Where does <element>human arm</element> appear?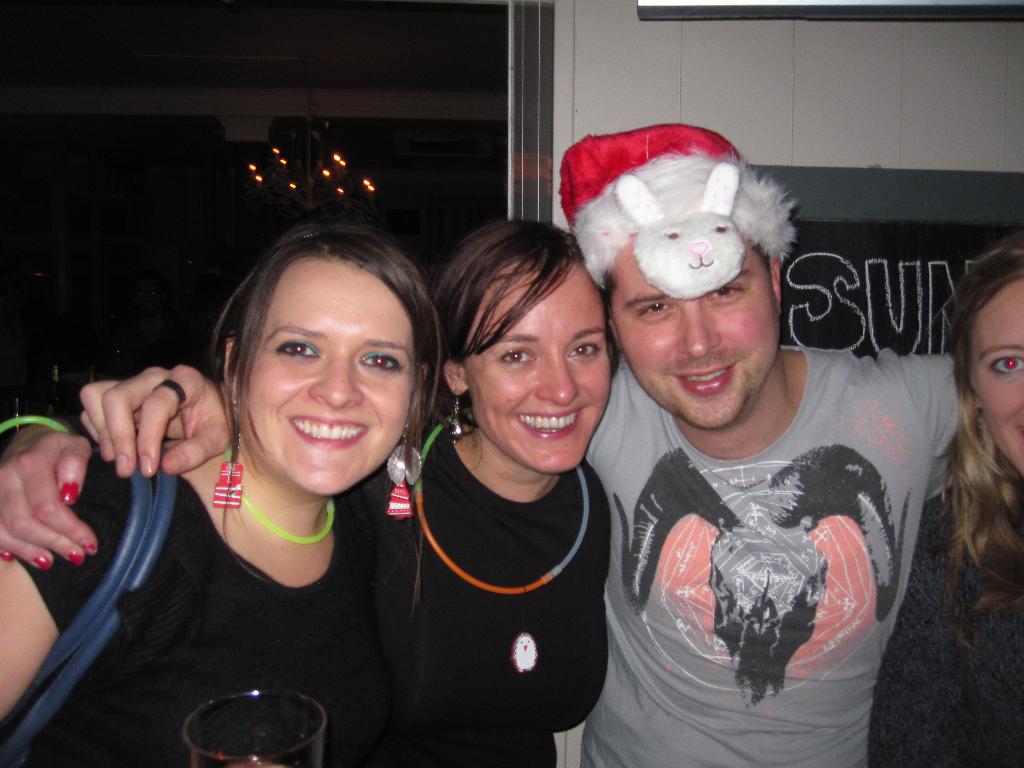
Appears at 77,364,240,475.
